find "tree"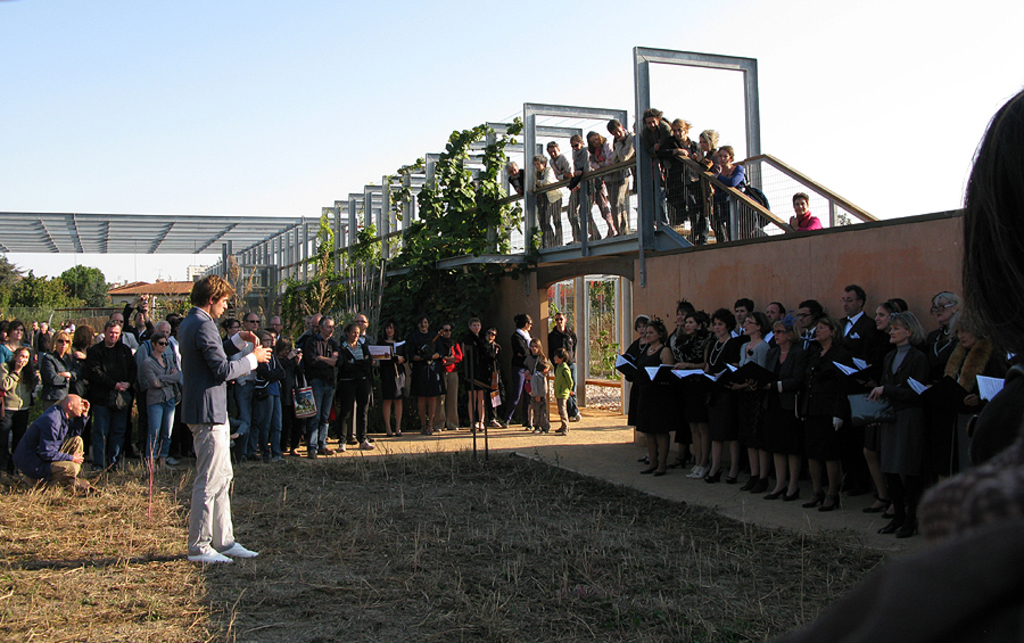
bbox=[581, 273, 621, 379]
